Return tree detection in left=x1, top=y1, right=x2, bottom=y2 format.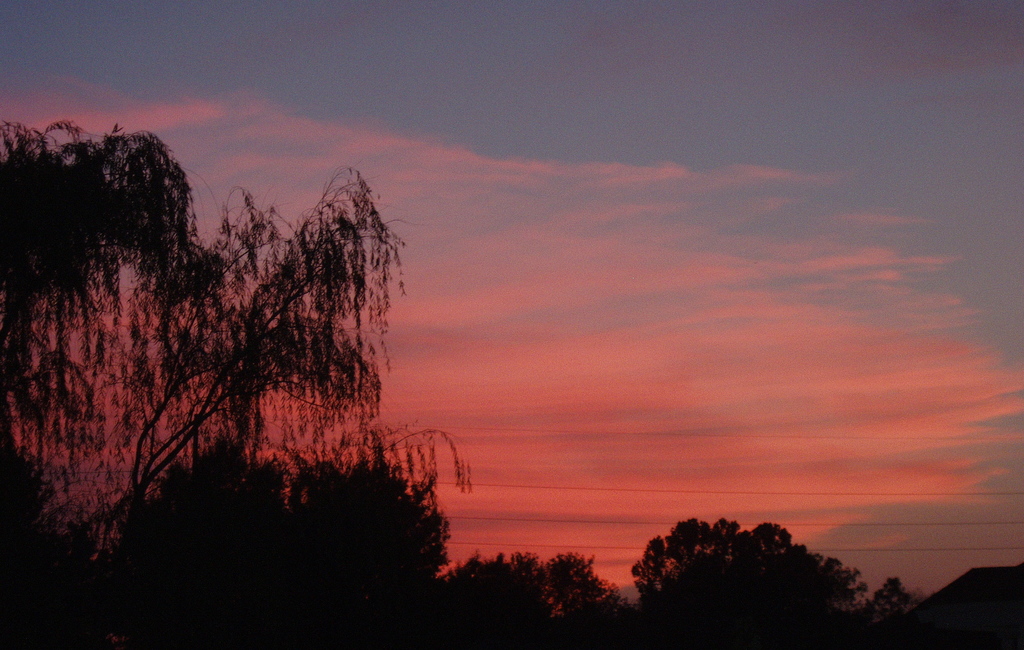
left=625, top=522, right=893, bottom=649.
